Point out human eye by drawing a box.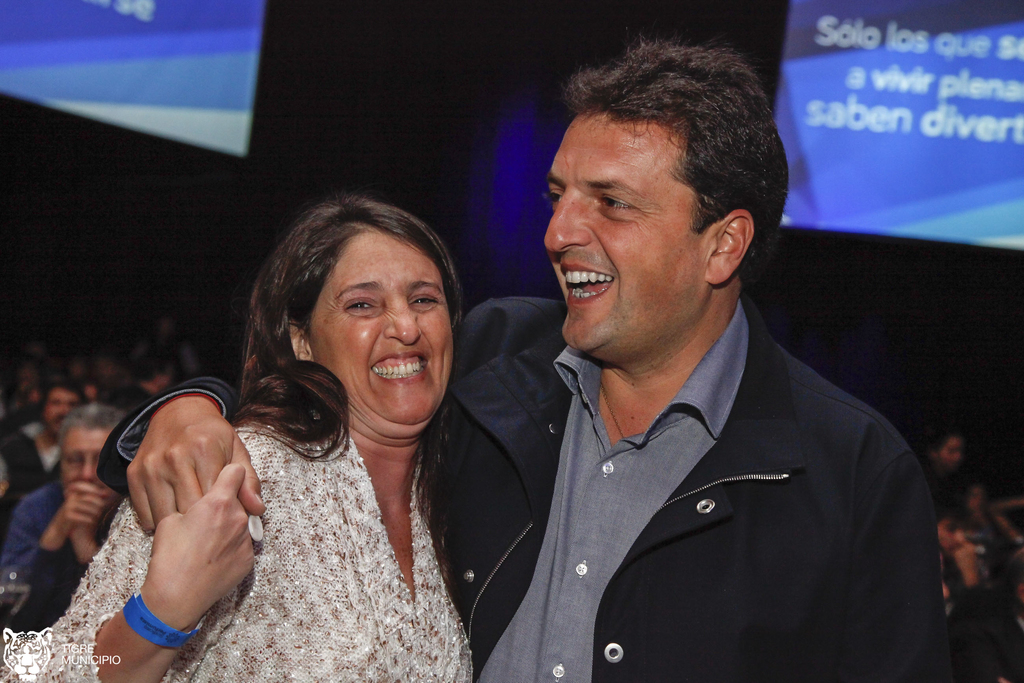
[left=598, top=198, right=639, bottom=210].
